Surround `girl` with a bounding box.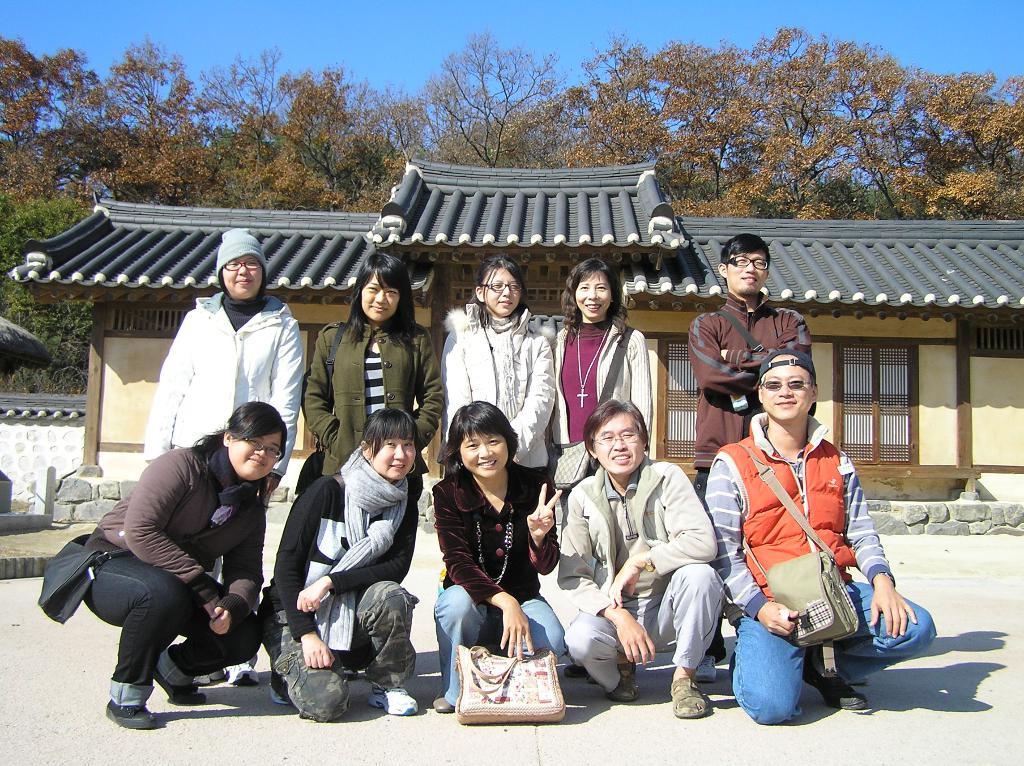
x1=438, y1=252, x2=557, y2=588.
